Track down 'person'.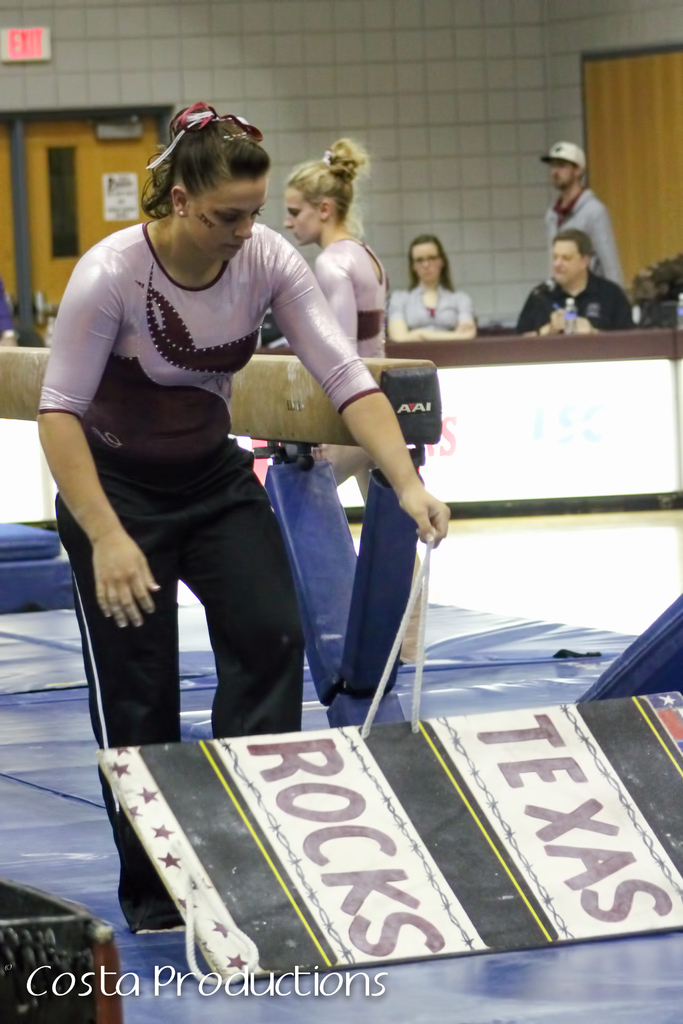
Tracked to [533,145,624,307].
